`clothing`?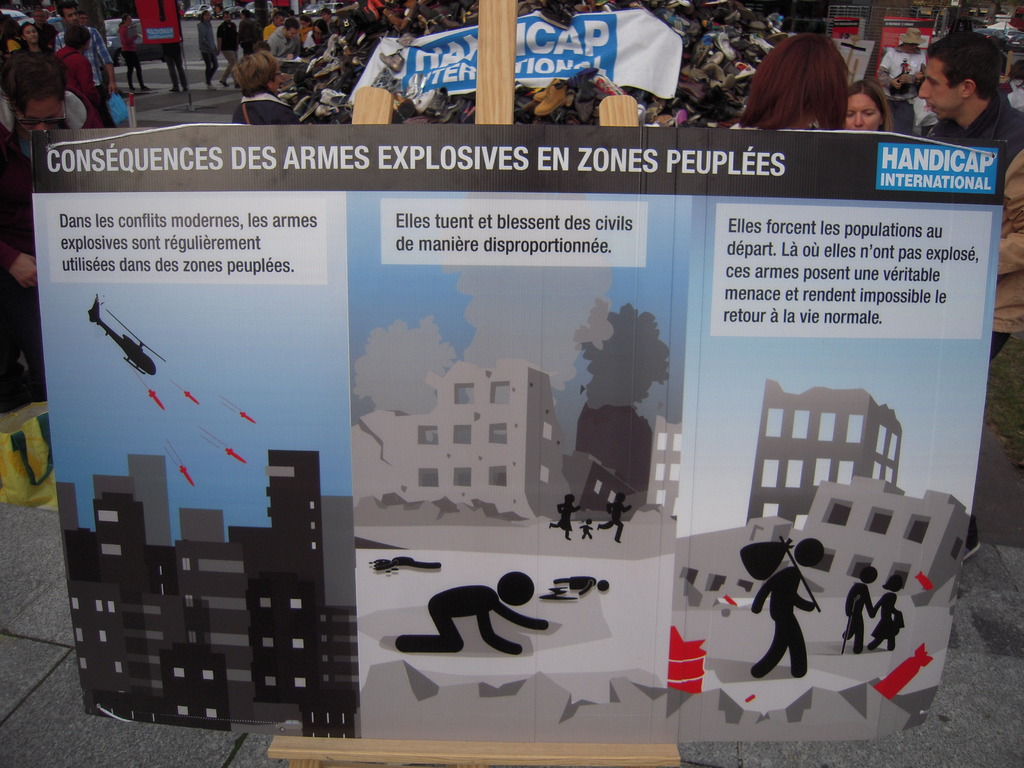
160,40,189,90
